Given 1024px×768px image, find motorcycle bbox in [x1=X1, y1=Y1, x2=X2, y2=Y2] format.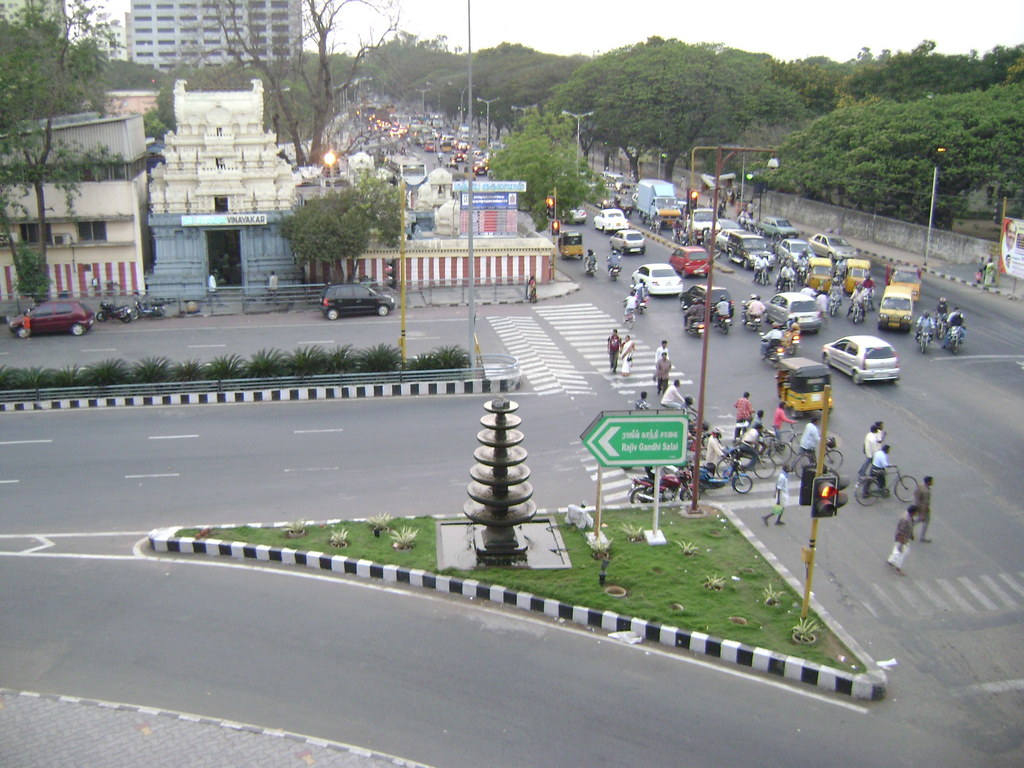
[x1=915, y1=326, x2=936, y2=352].
